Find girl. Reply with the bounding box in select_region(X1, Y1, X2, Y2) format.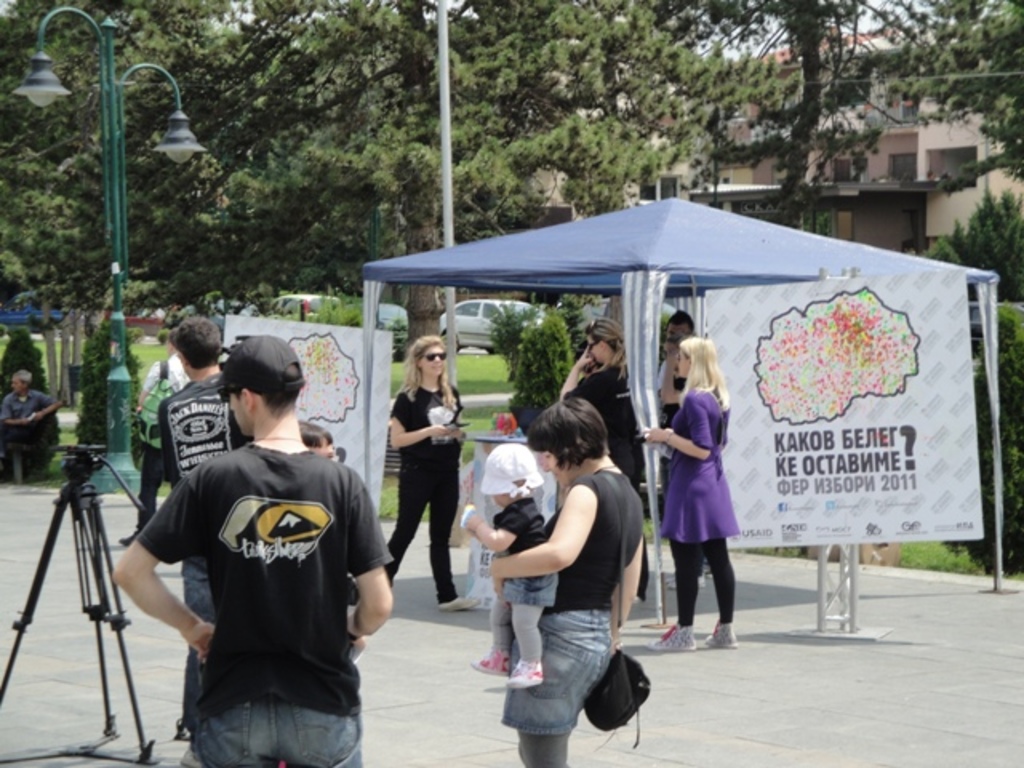
select_region(637, 333, 733, 650).
